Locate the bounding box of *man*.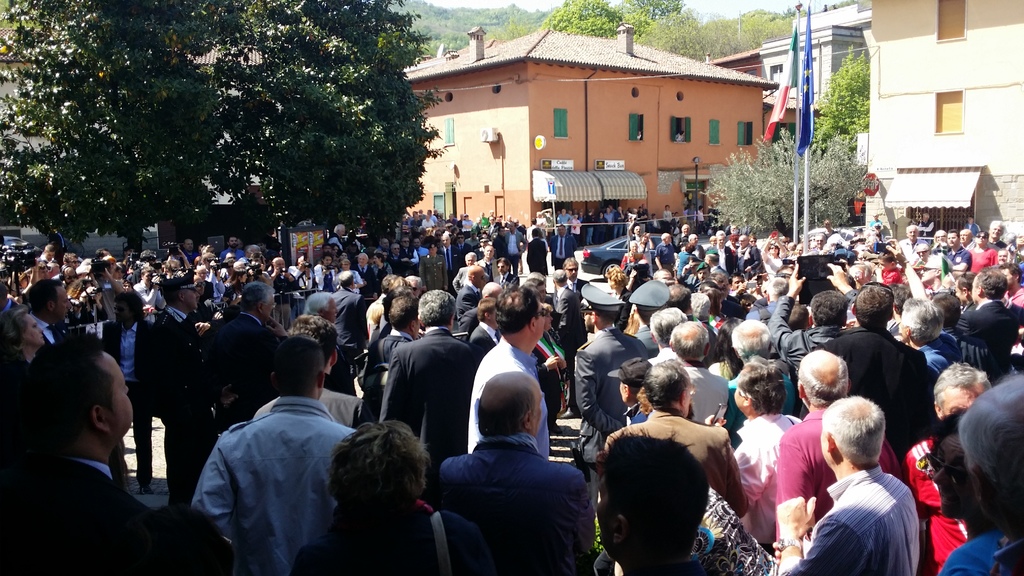
Bounding box: [left=908, top=243, right=943, bottom=292].
